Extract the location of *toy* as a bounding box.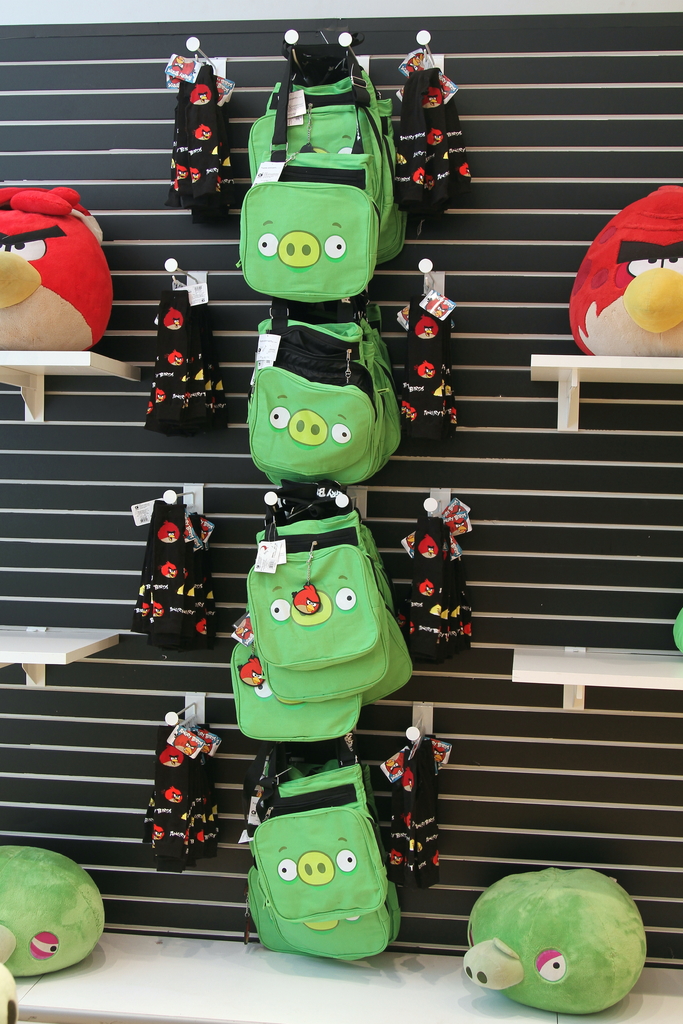
406,265,454,454.
